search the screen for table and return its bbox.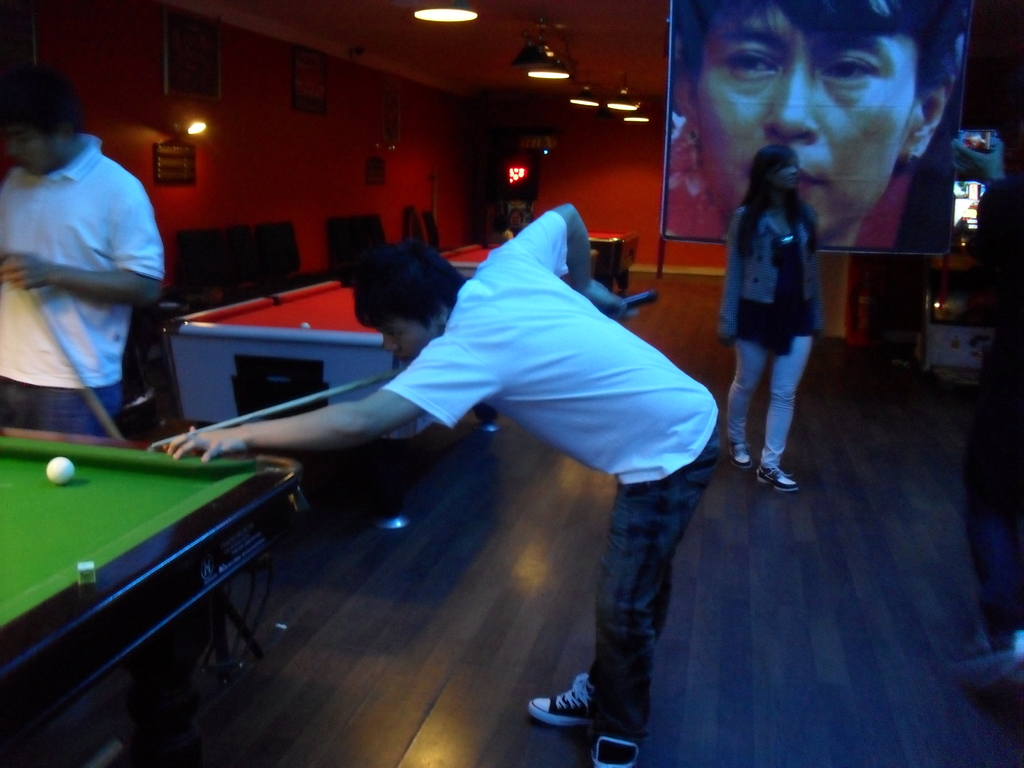
Found: <bbox>157, 269, 551, 463</bbox>.
